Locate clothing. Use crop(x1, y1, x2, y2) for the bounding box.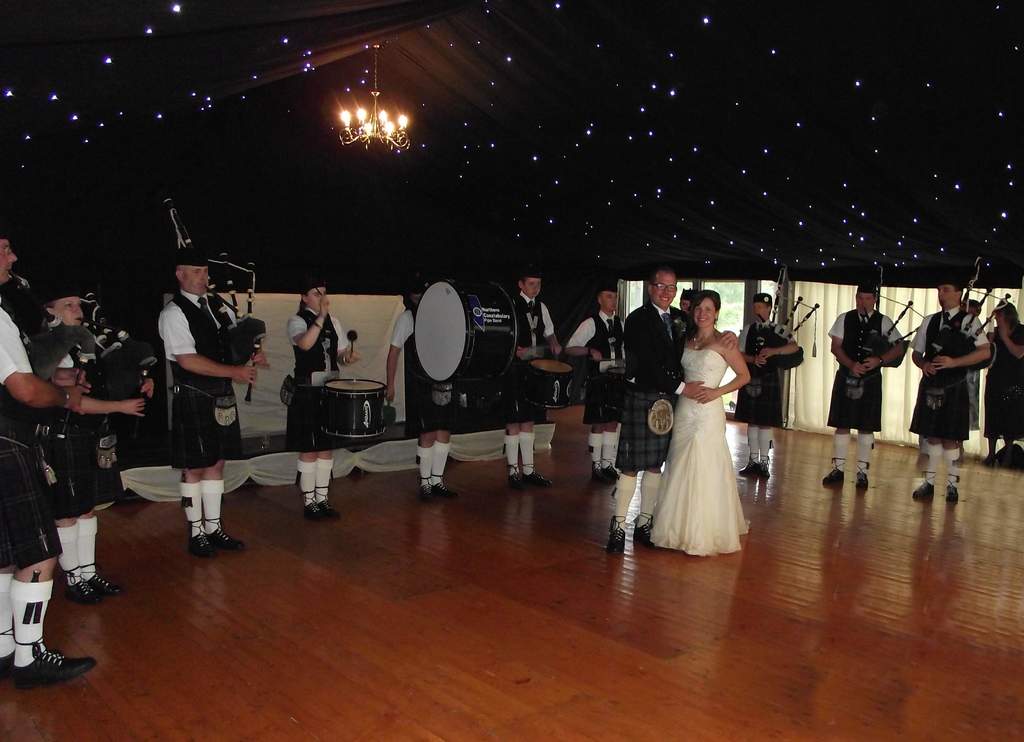
crop(48, 345, 120, 519).
